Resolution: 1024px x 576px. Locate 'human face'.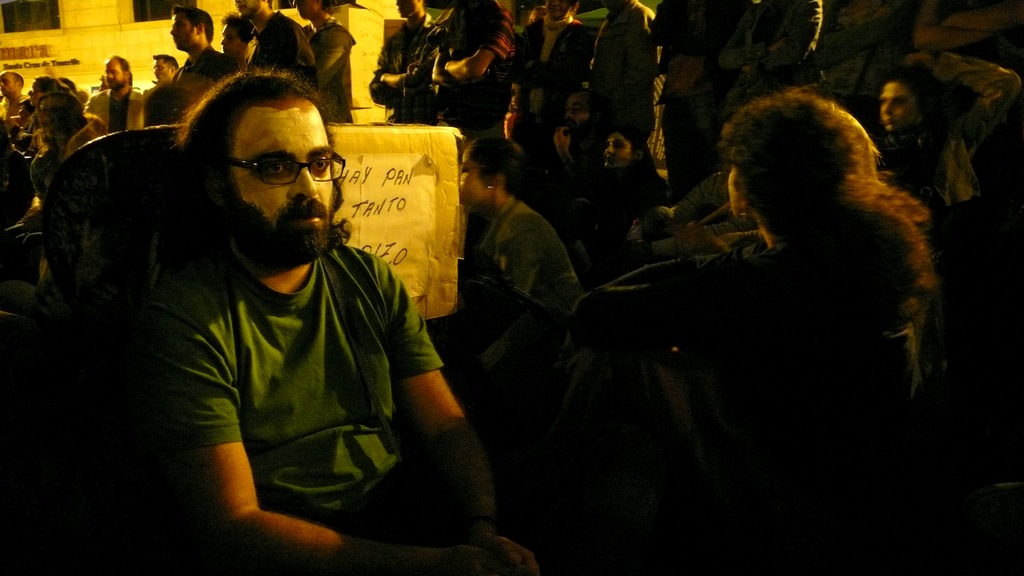
{"left": 236, "top": 99, "right": 330, "bottom": 234}.
